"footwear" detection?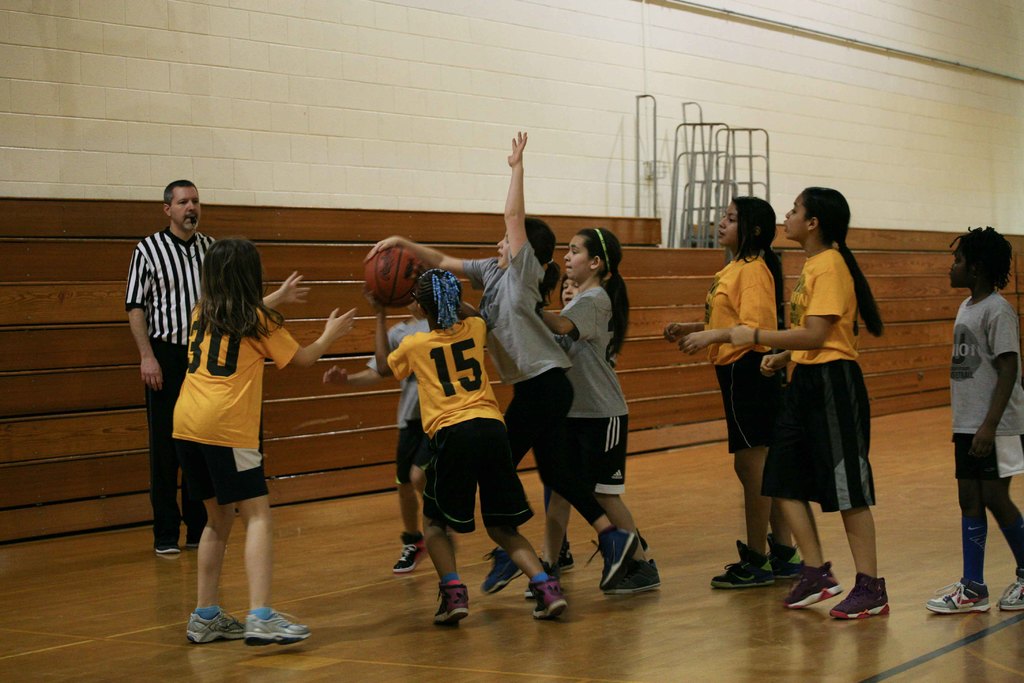
region(481, 547, 521, 598)
